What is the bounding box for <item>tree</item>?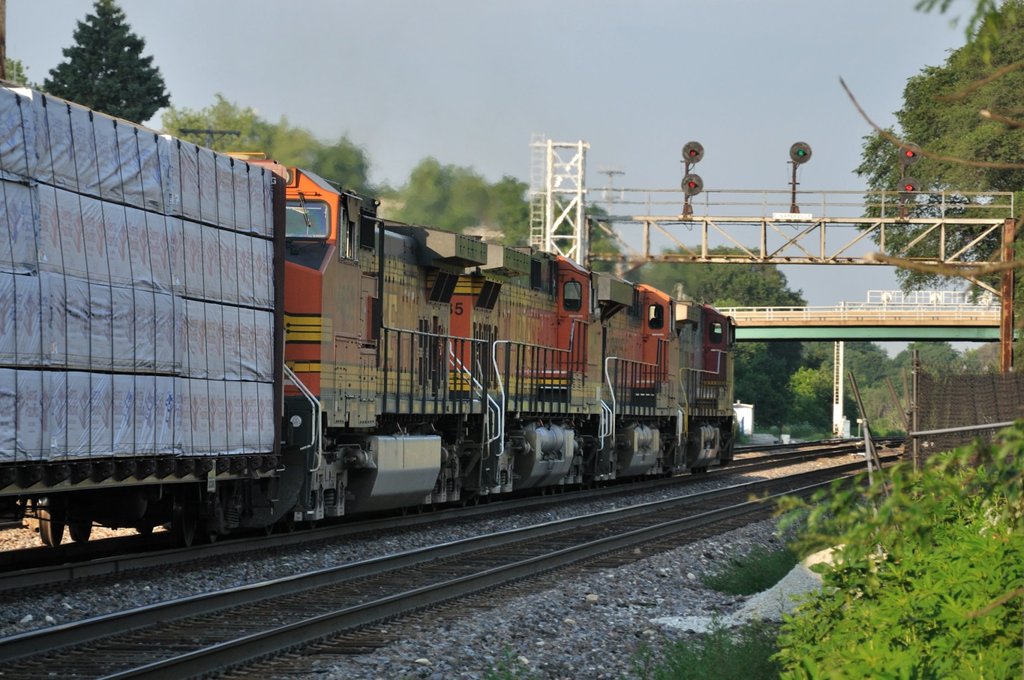
pyautogui.locateOnScreen(145, 90, 284, 161).
